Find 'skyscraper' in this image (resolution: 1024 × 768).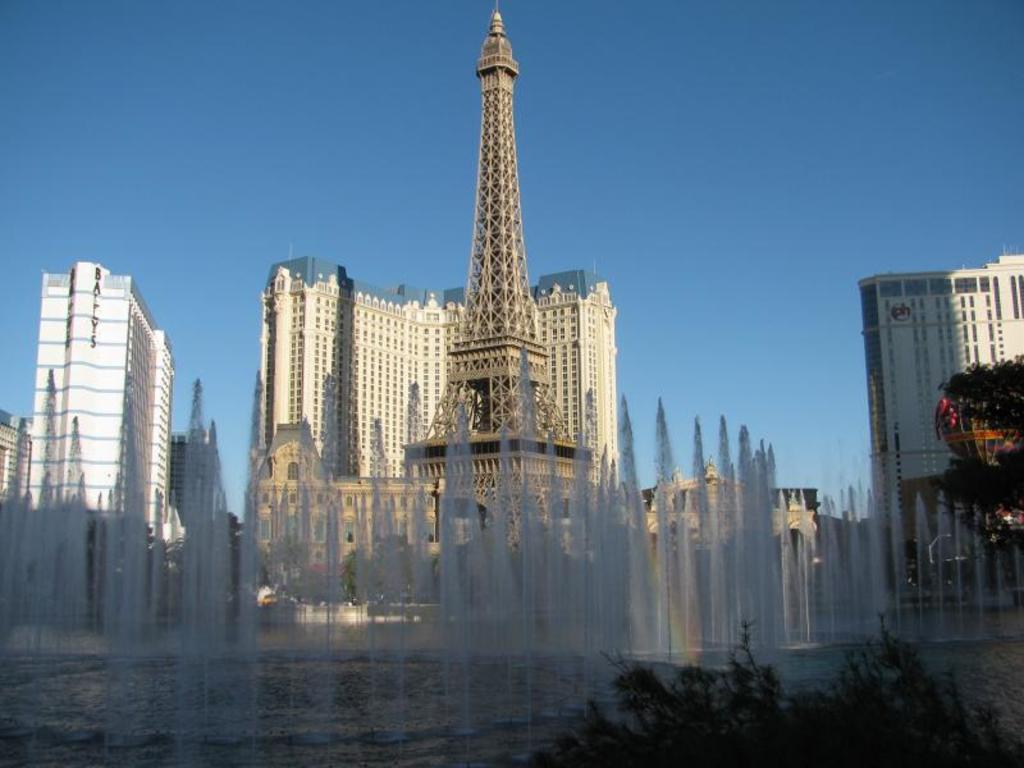
box=[859, 244, 1023, 655].
